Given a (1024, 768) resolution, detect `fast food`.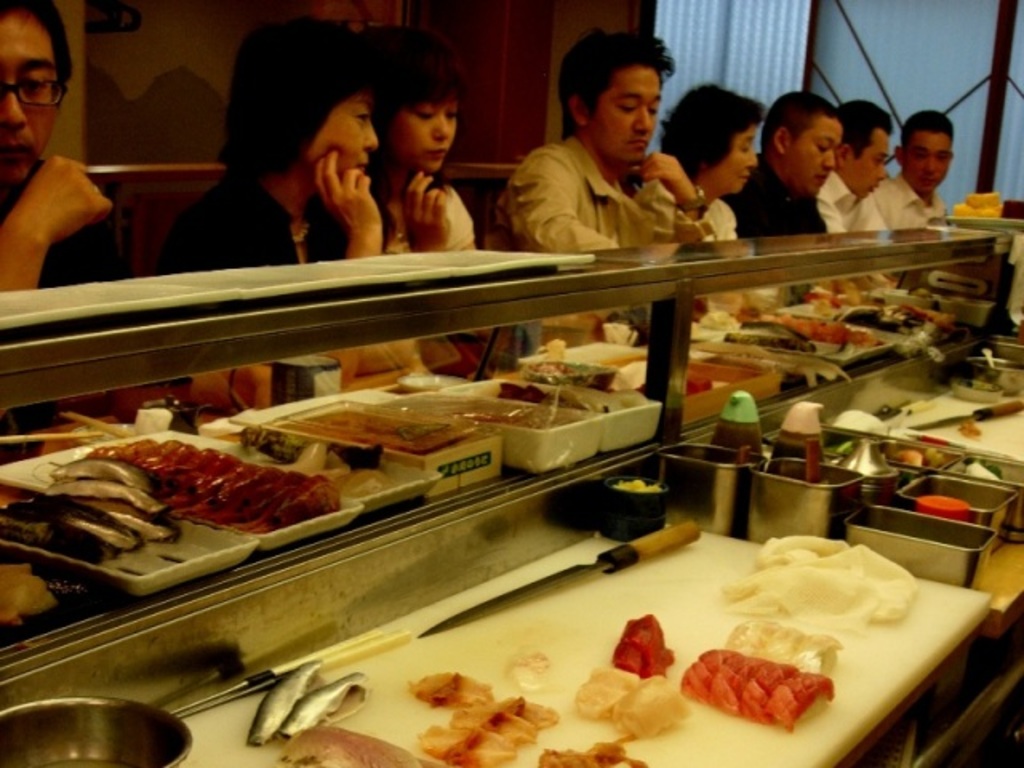
rect(450, 704, 533, 747).
